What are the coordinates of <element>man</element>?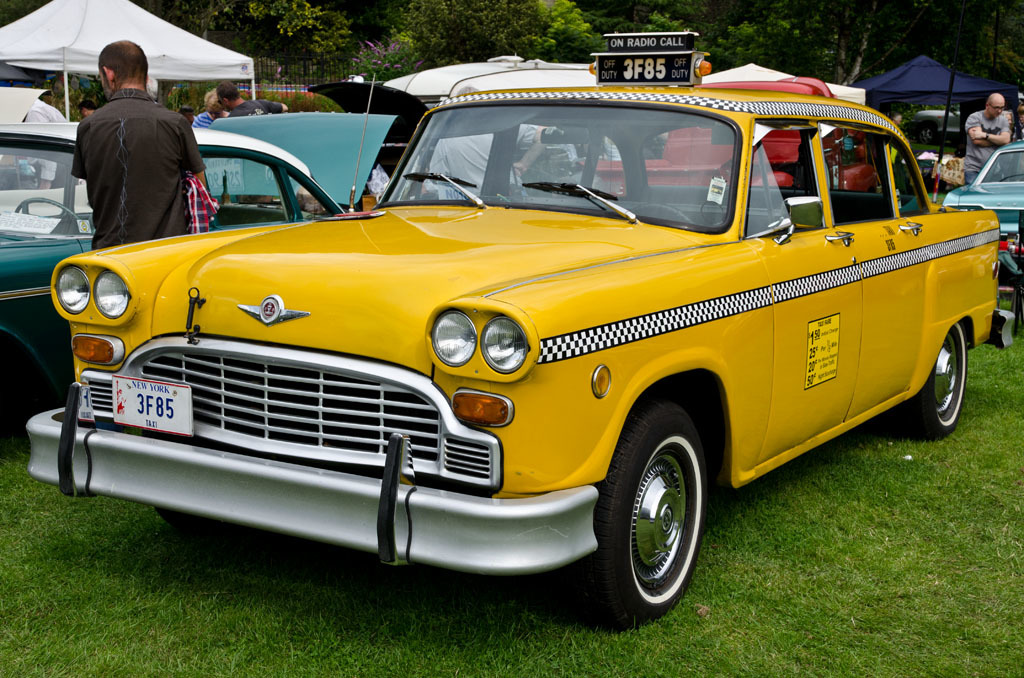
BBox(67, 42, 203, 261).
